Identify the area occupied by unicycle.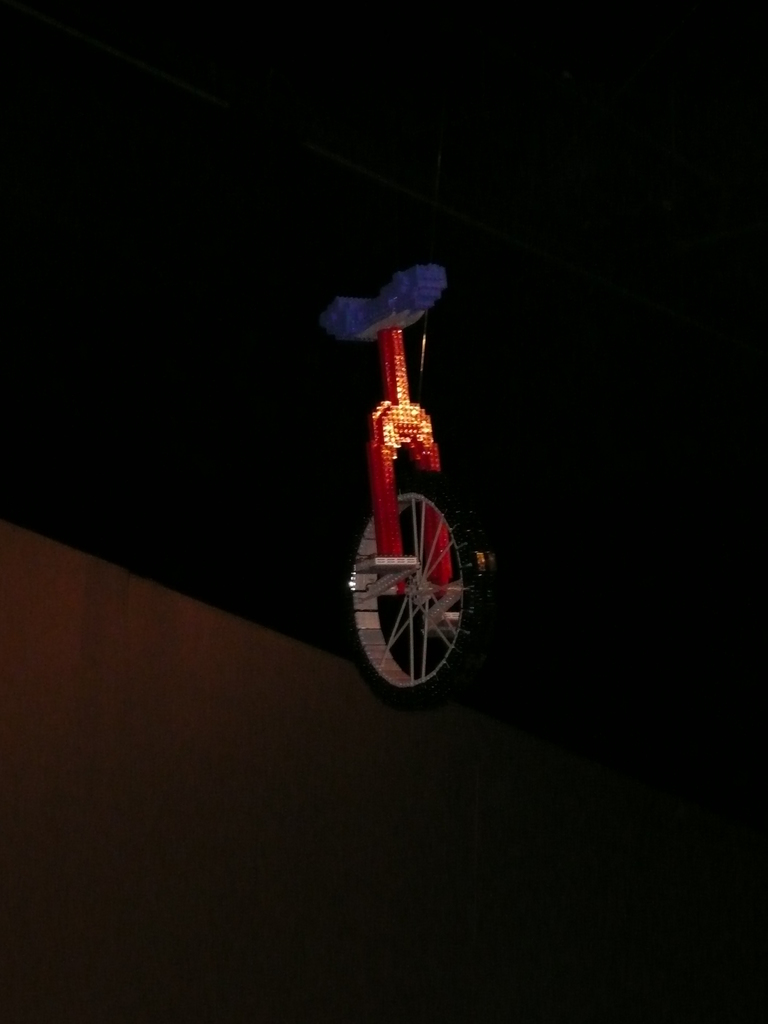
Area: pyautogui.locateOnScreen(319, 259, 497, 707).
